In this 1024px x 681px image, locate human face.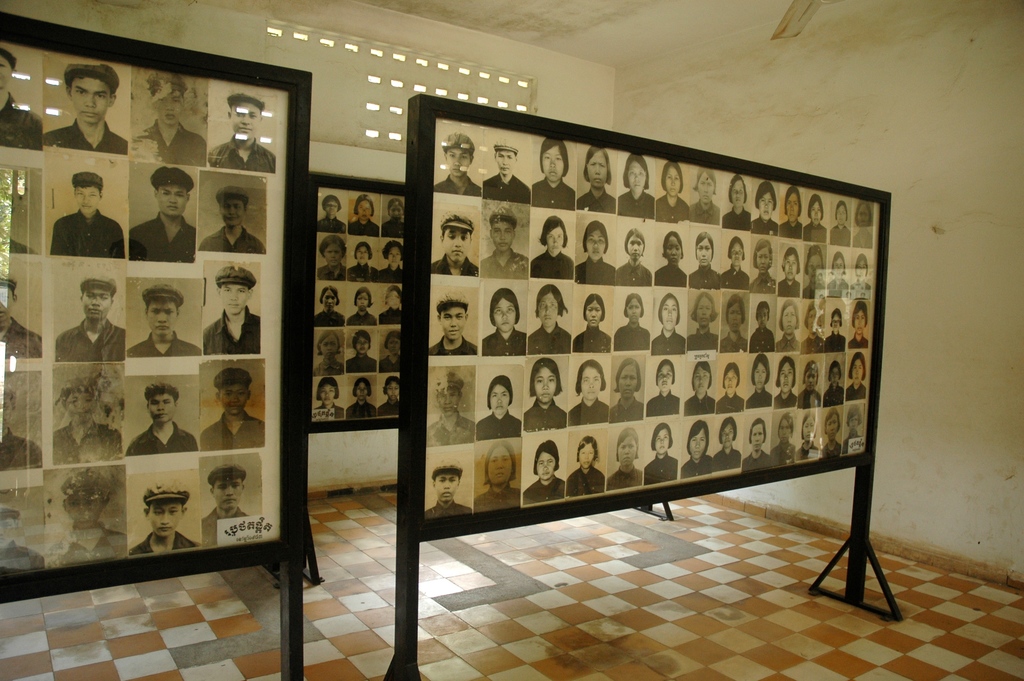
Bounding box: locate(584, 303, 600, 328).
